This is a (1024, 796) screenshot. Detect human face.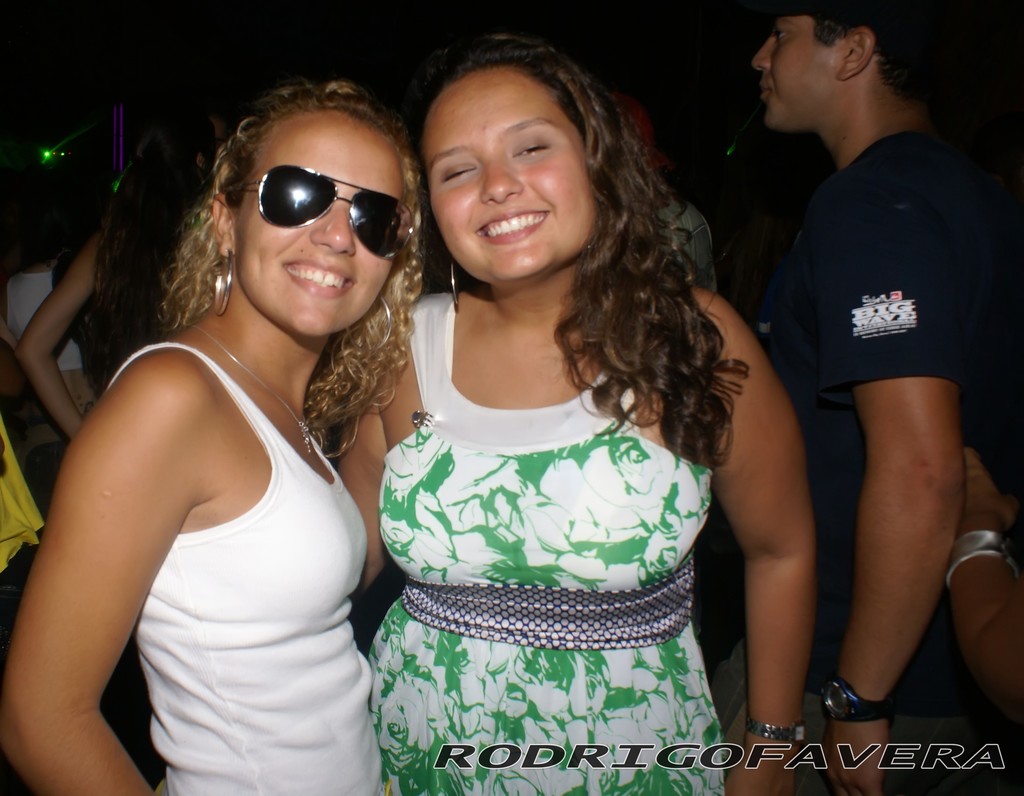
[229, 111, 403, 343].
